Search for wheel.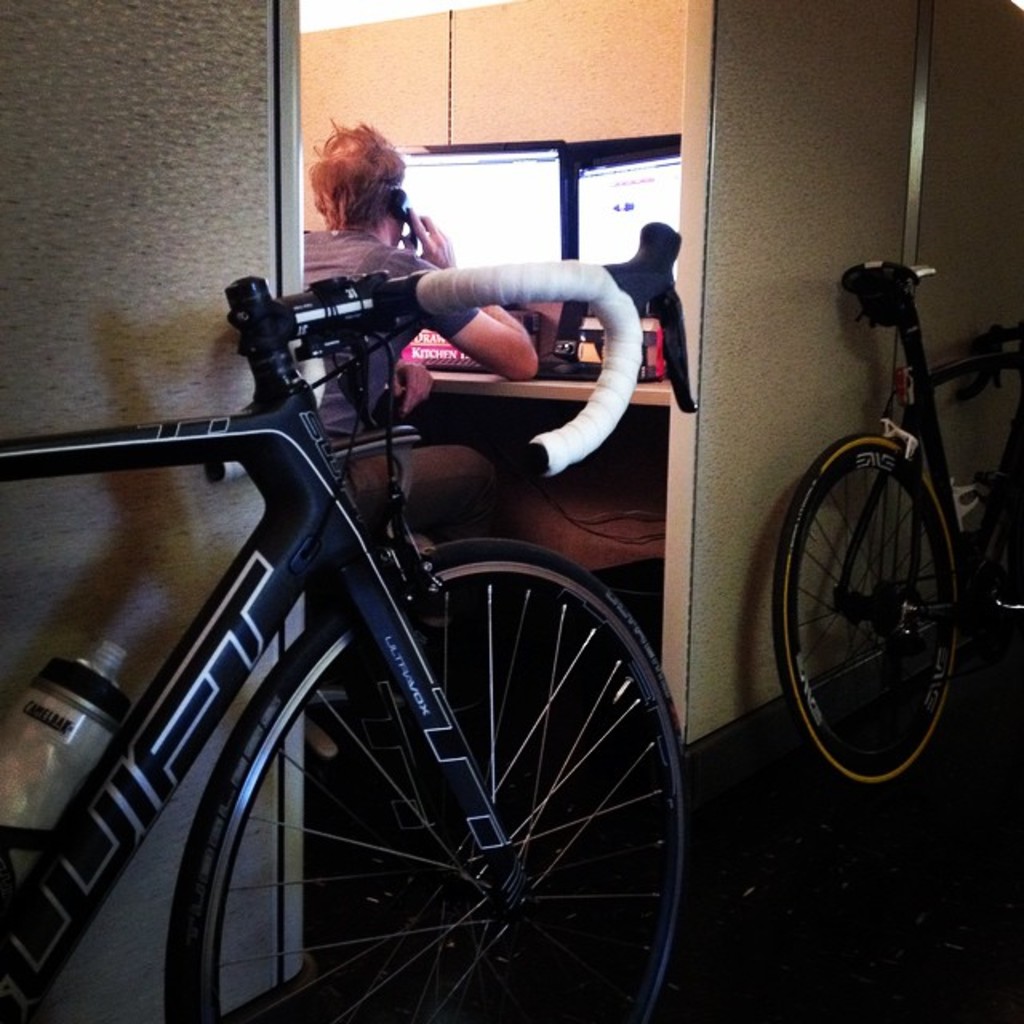
Found at 773 427 976 792.
